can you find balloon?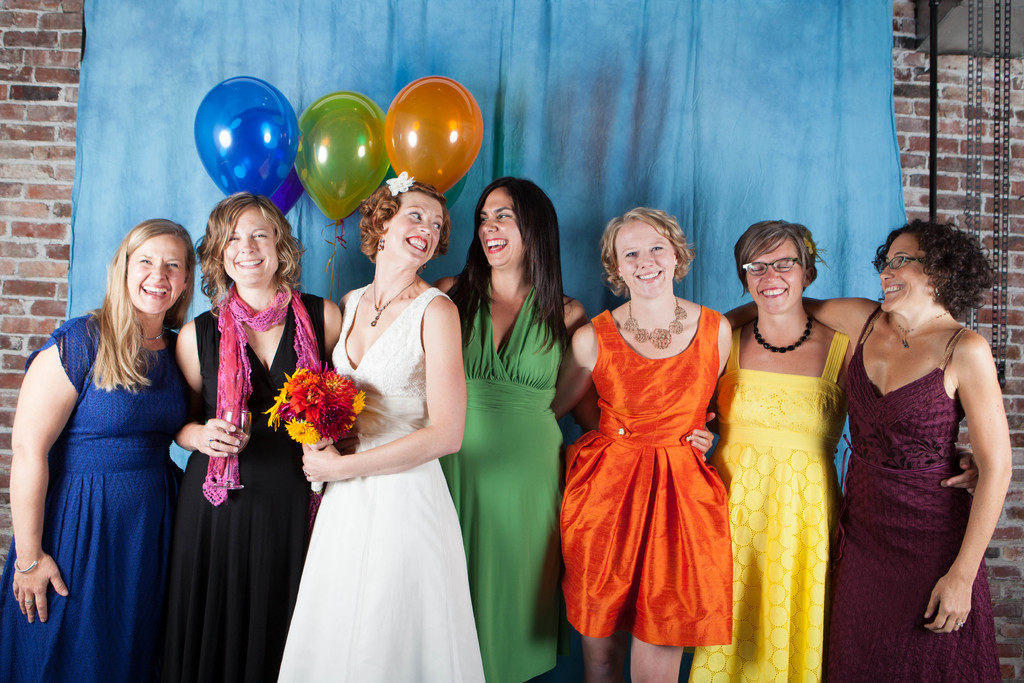
Yes, bounding box: select_region(294, 89, 392, 224).
